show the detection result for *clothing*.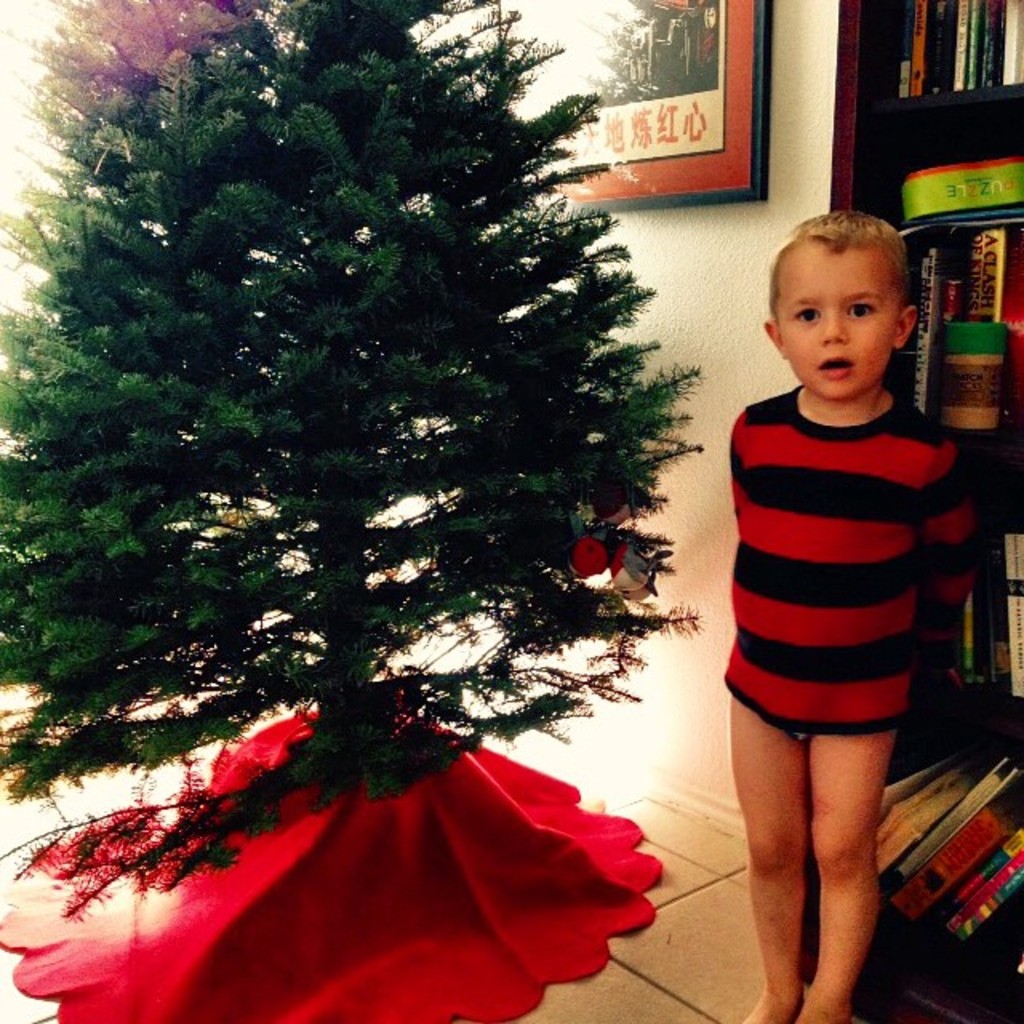
[714,368,984,765].
